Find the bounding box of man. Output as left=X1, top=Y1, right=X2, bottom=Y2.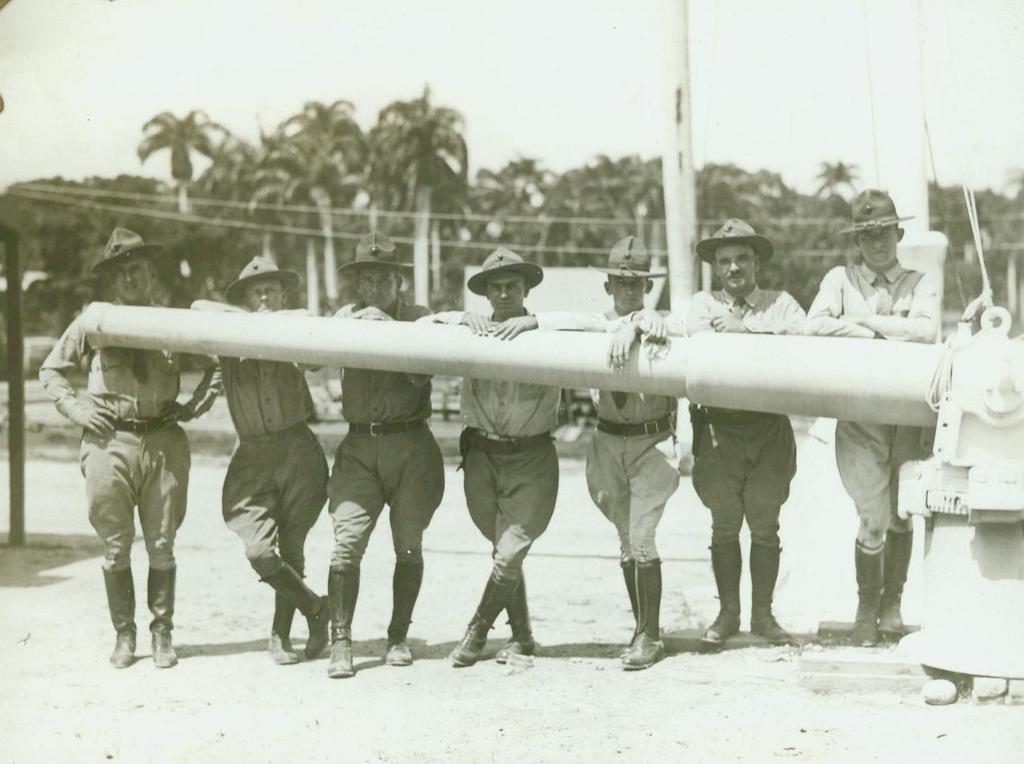
left=423, top=236, right=594, bottom=669.
